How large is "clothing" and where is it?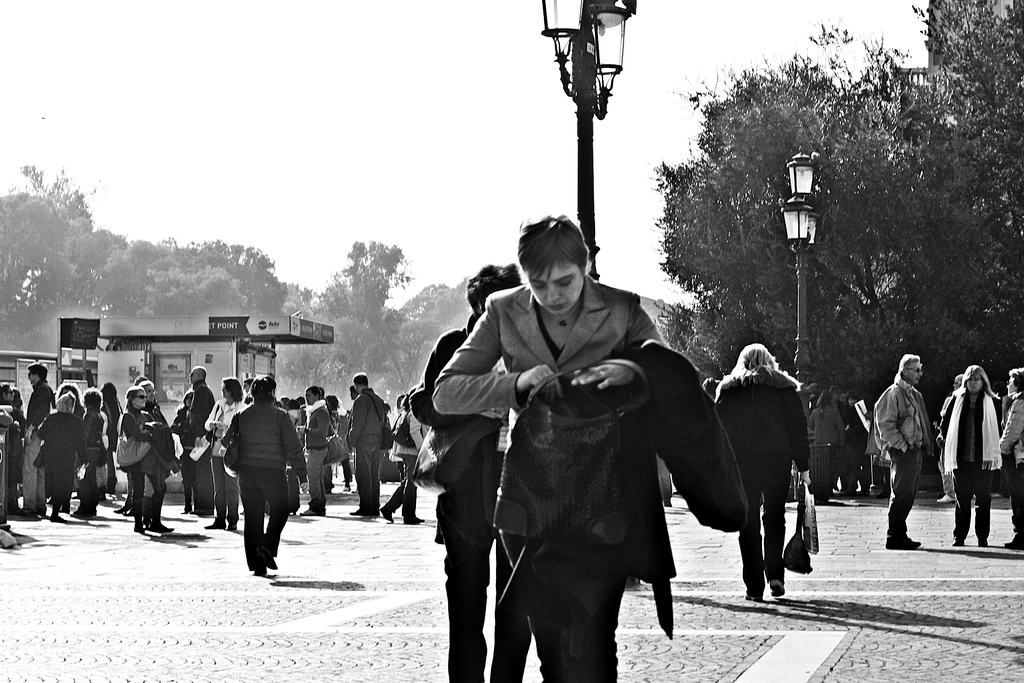
Bounding box: x1=450, y1=257, x2=717, y2=678.
